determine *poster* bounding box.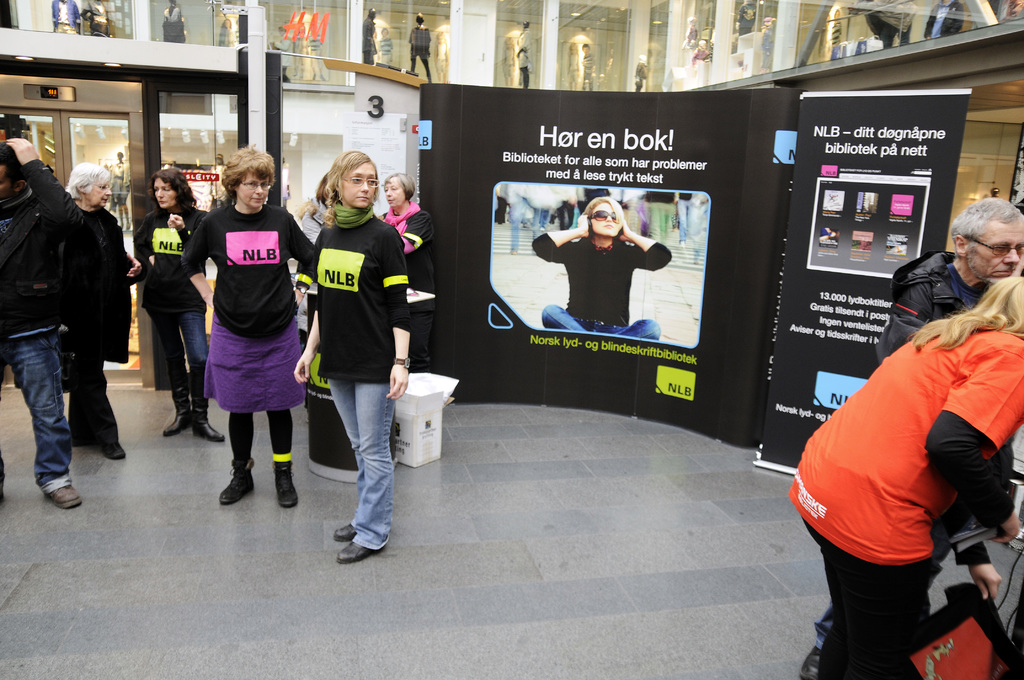
Determined: x1=413, y1=83, x2=780, y2=453.
